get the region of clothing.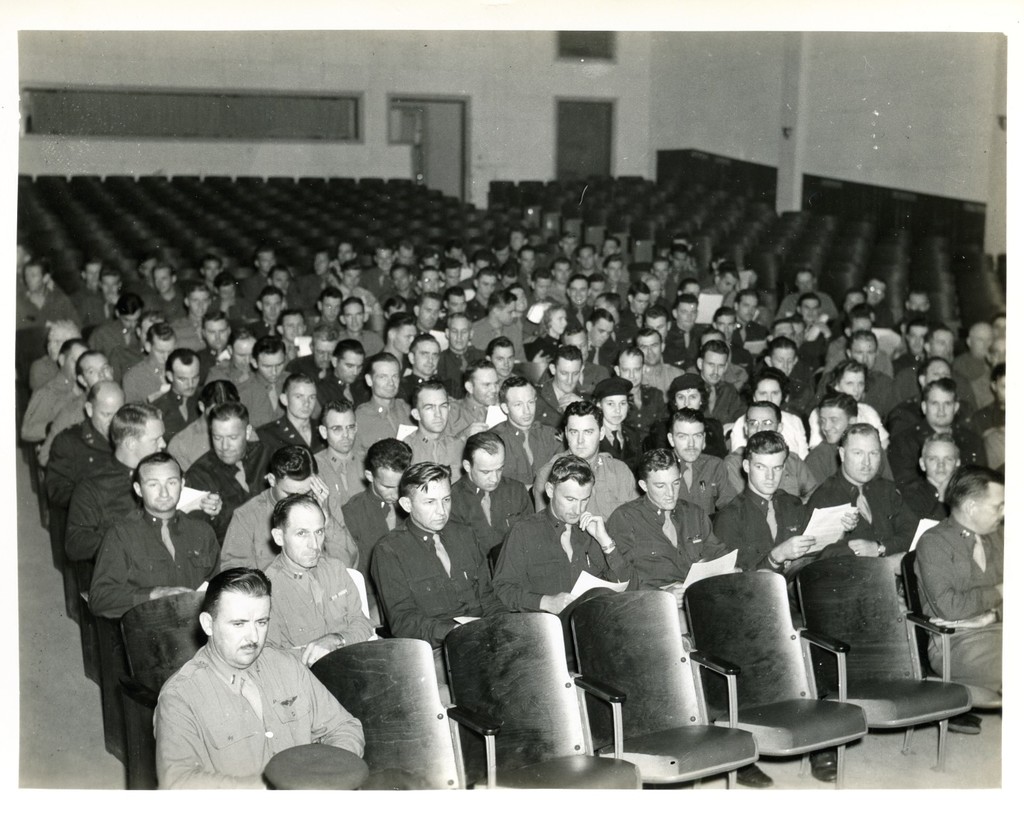
[x1=676, y1=319, x2=719, y2=368].
